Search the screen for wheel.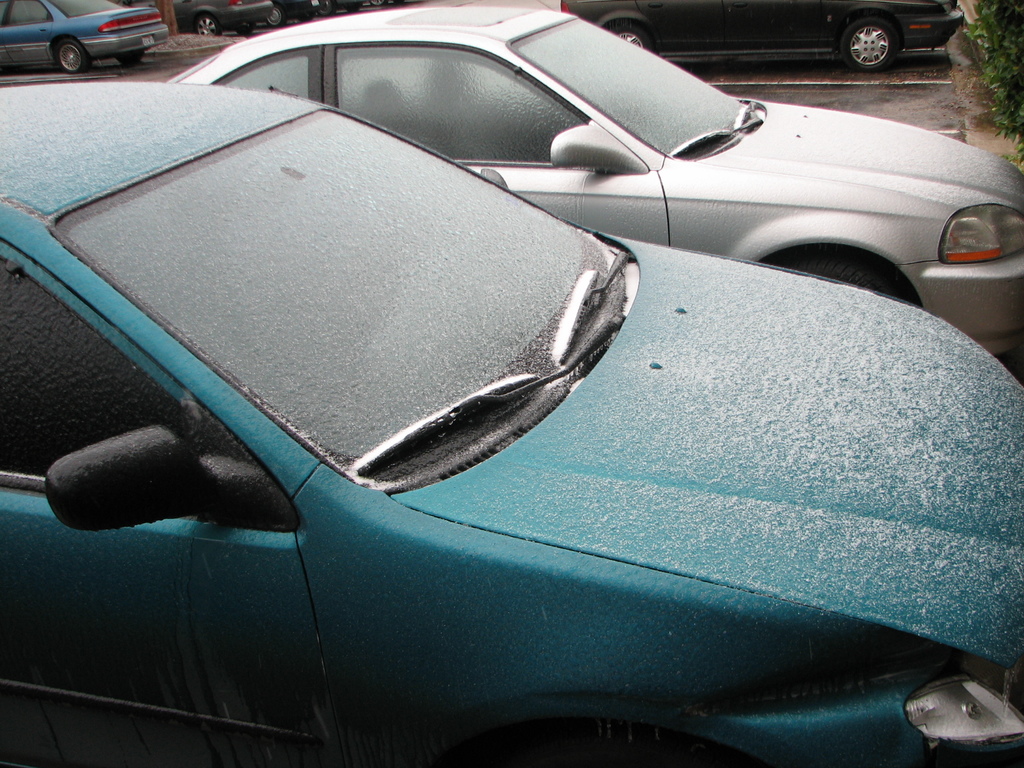
Found at 837,12,899,74.
